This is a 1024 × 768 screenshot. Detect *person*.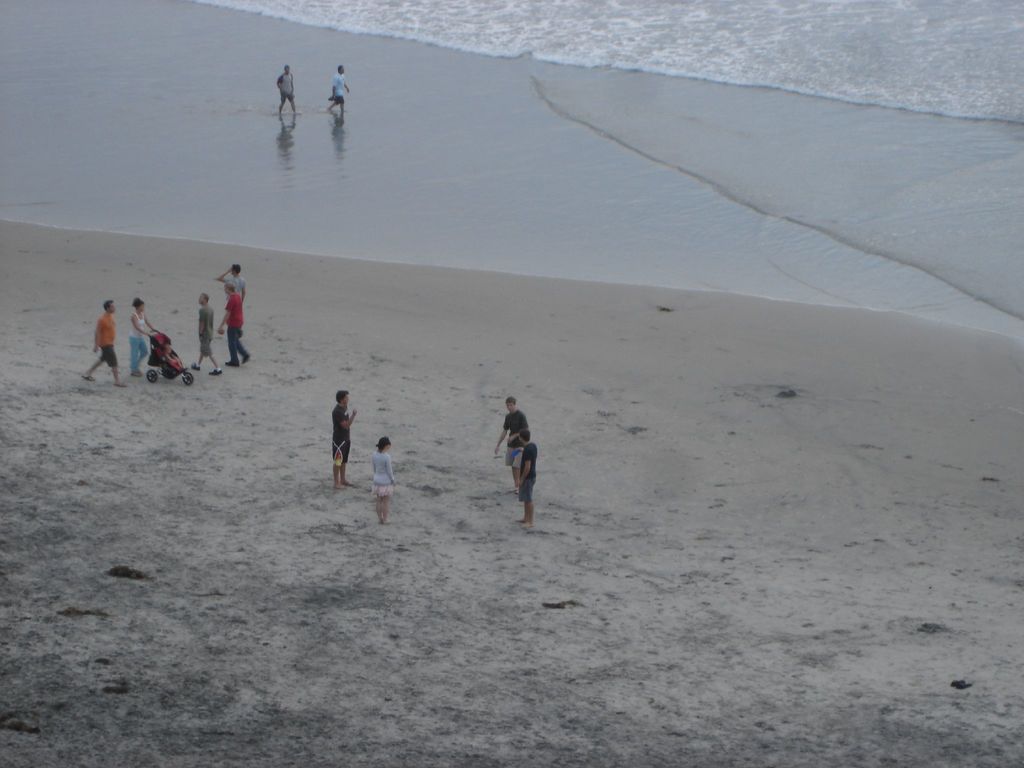
{"x1": 488, "y1": 400, "x2": 531, "y2": 472}.
